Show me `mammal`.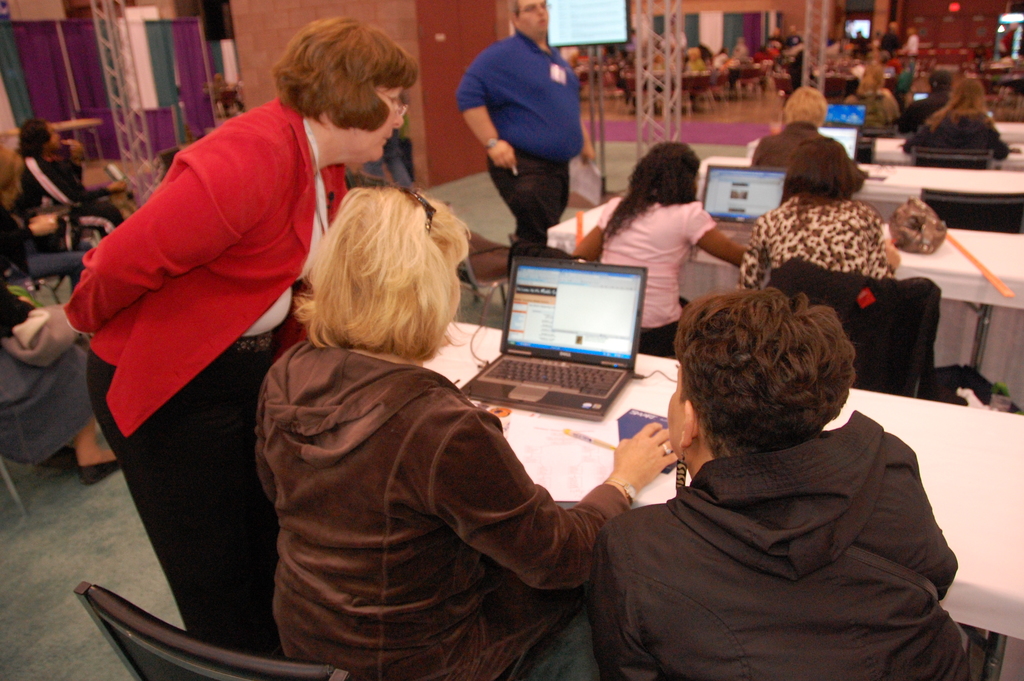
`mammal` is here: box=[11, 115, 74, 220].
